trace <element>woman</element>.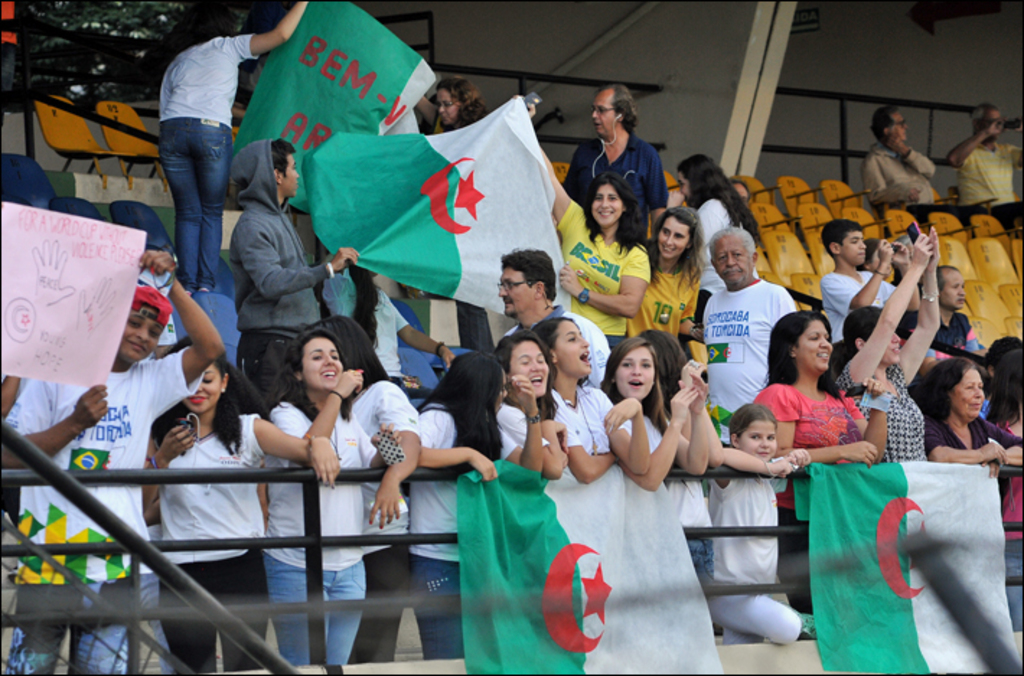
Traced to bbox=[260, 323, 402, 675].
